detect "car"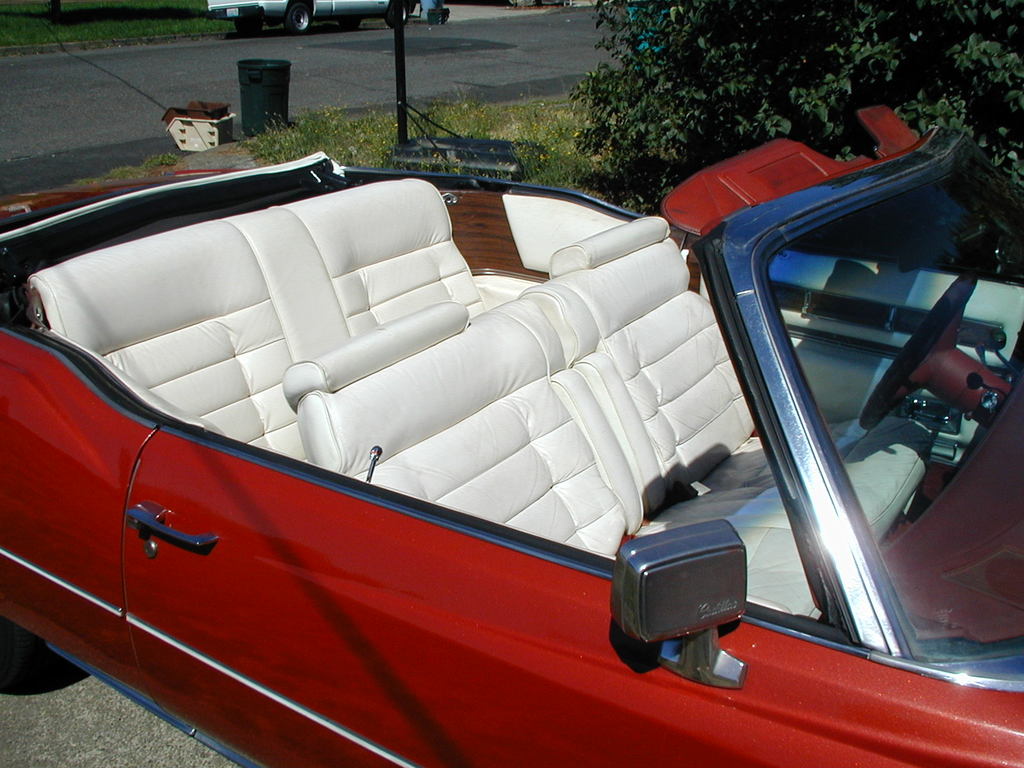
<bbox>0, 148, 1023, 767</bbox>
